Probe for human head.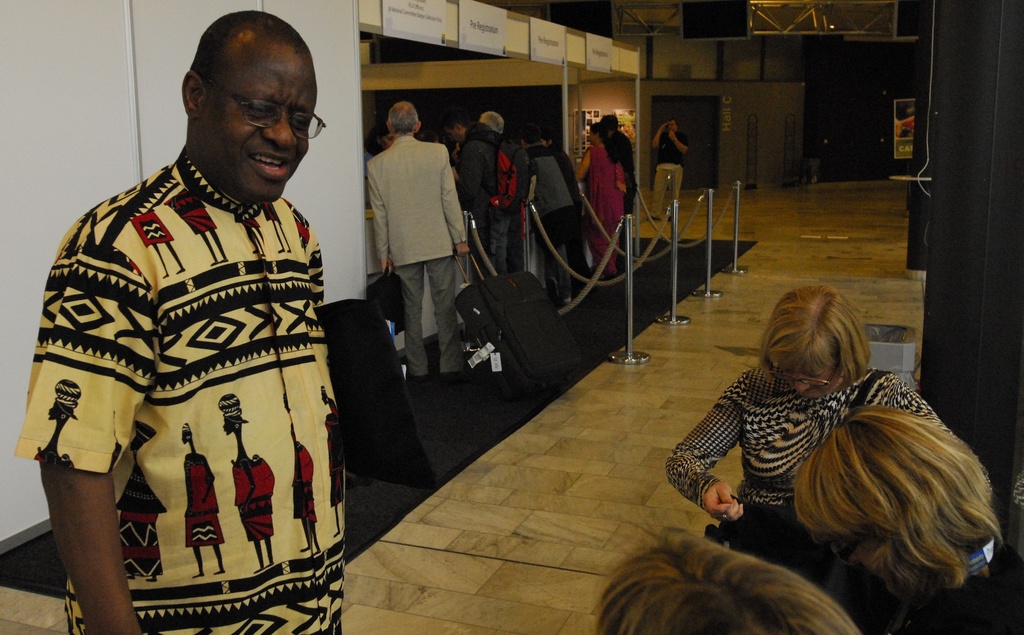
Probe result: (left=161, top=10, right=314, bottom=177).
